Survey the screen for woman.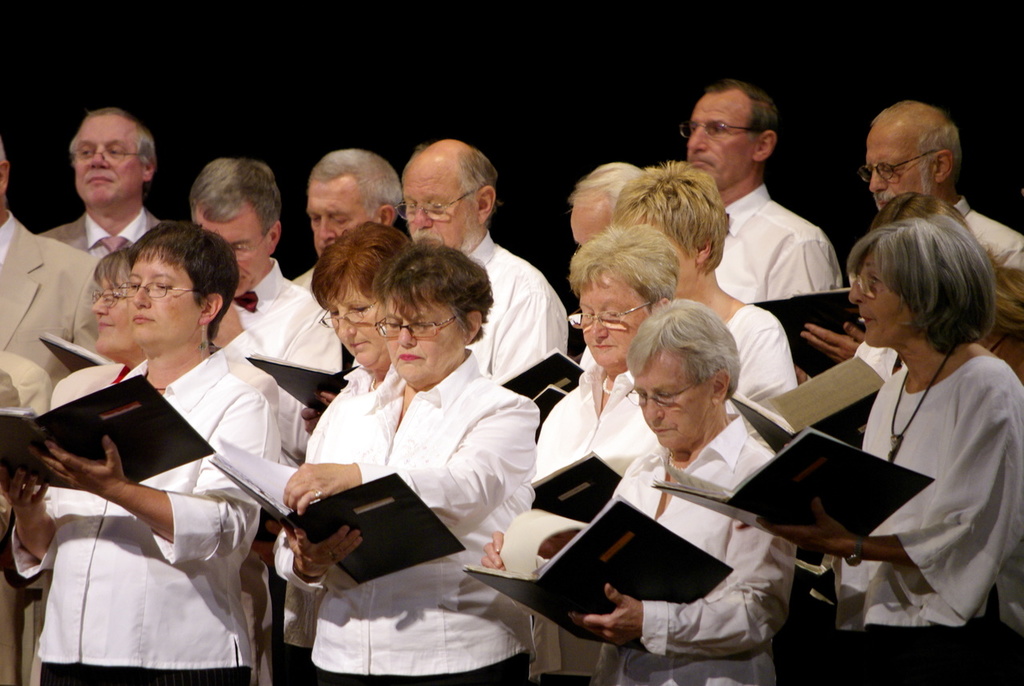
Survey found: select_region(530, 224, 682, 685).
